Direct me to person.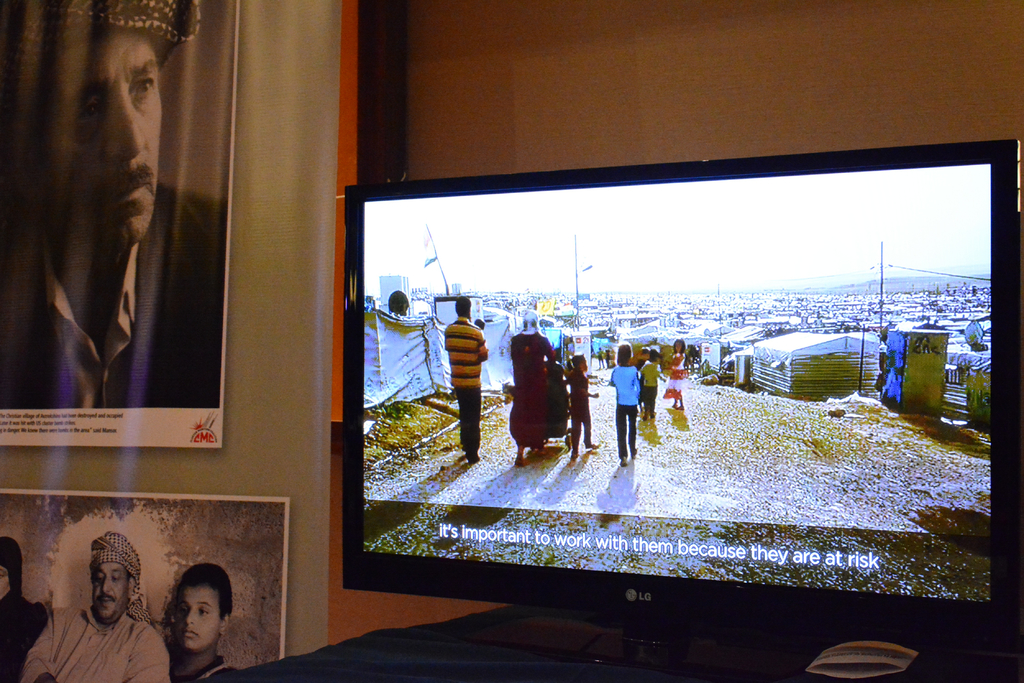
Direction: (0, 0, 228, 406).
